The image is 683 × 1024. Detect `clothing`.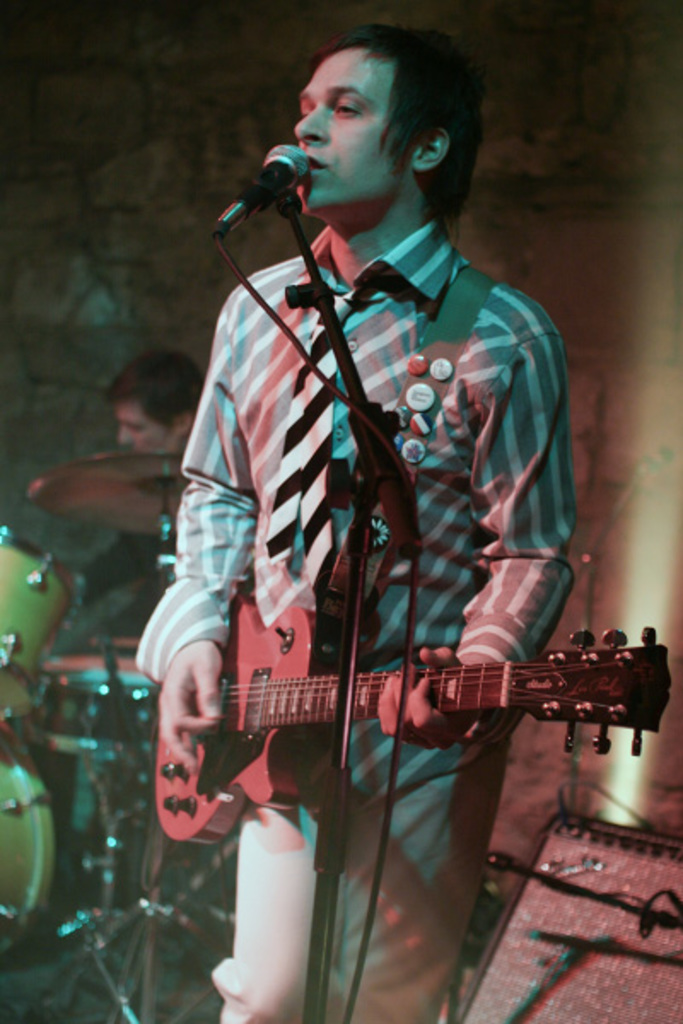
Detection: 135, 222, 582, 1022.
